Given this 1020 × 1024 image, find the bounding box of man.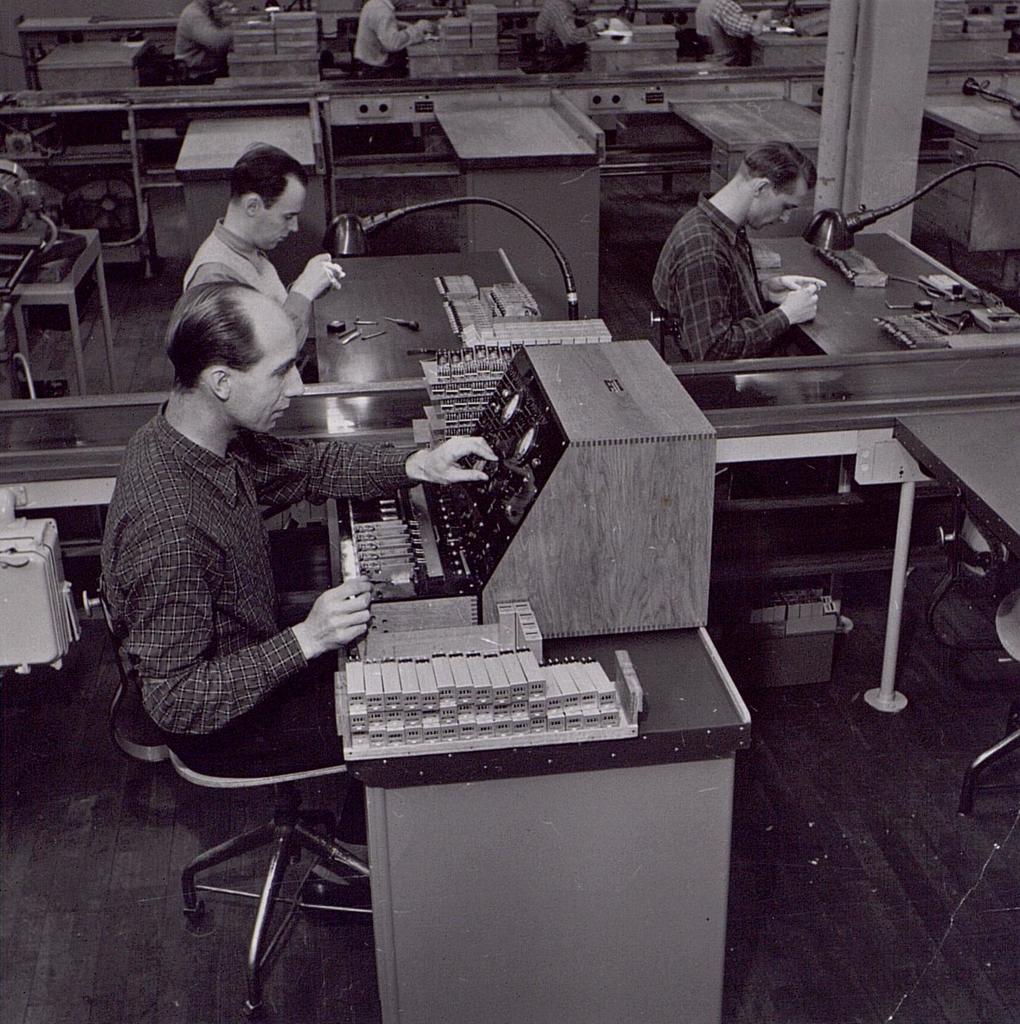
bbox(172, 0, 232, 78).
